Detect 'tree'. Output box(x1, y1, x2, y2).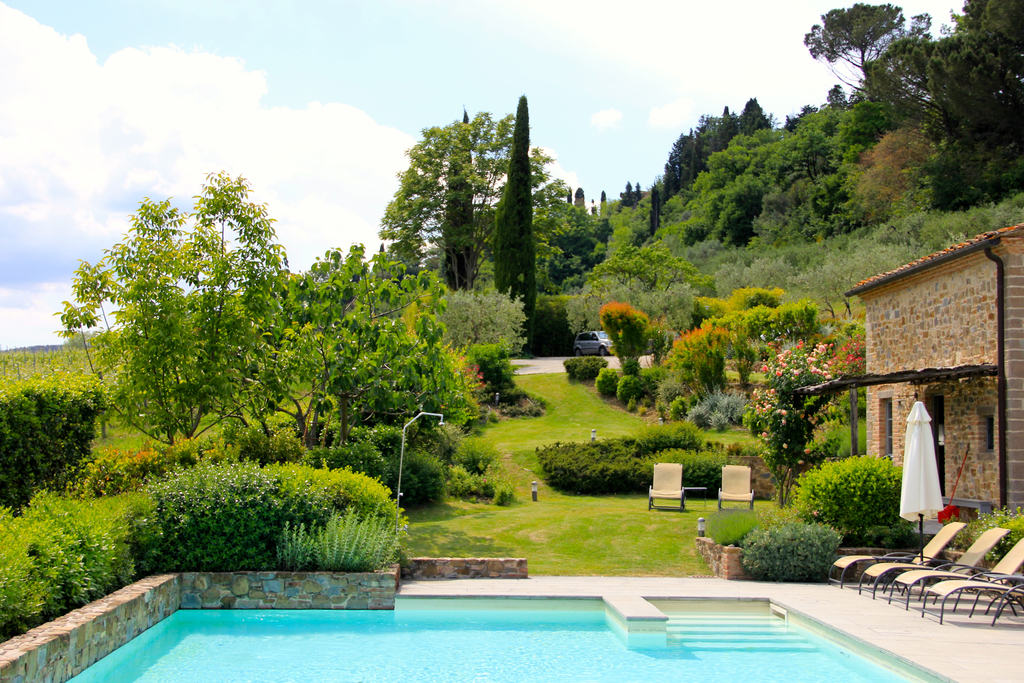
box(53, 173, 295, 463).
